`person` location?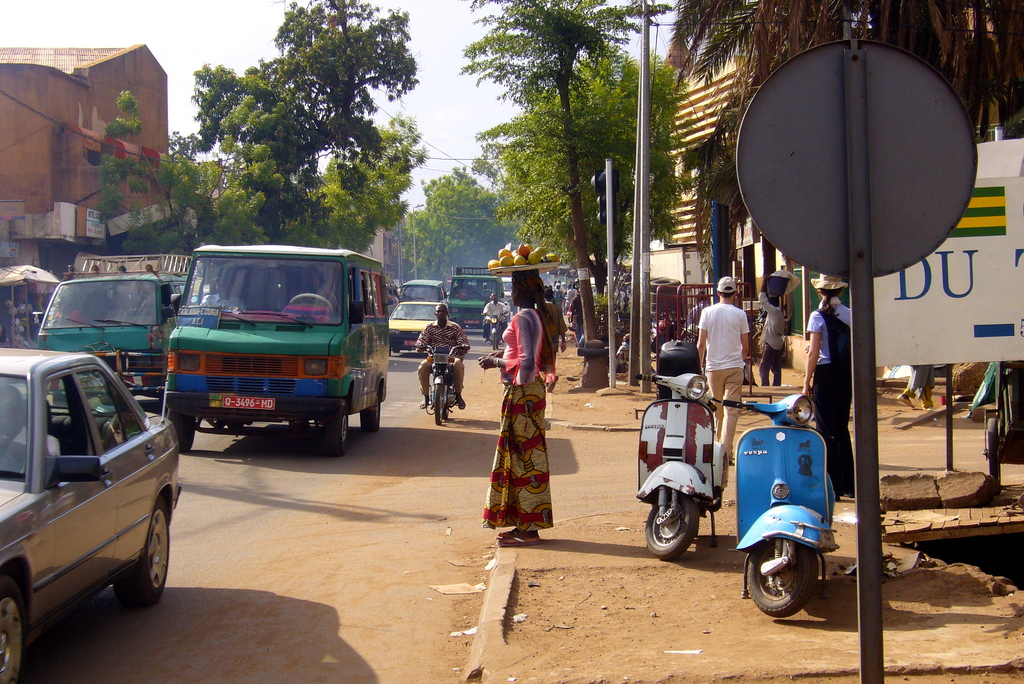
crop(479, 275, 554, 546)
